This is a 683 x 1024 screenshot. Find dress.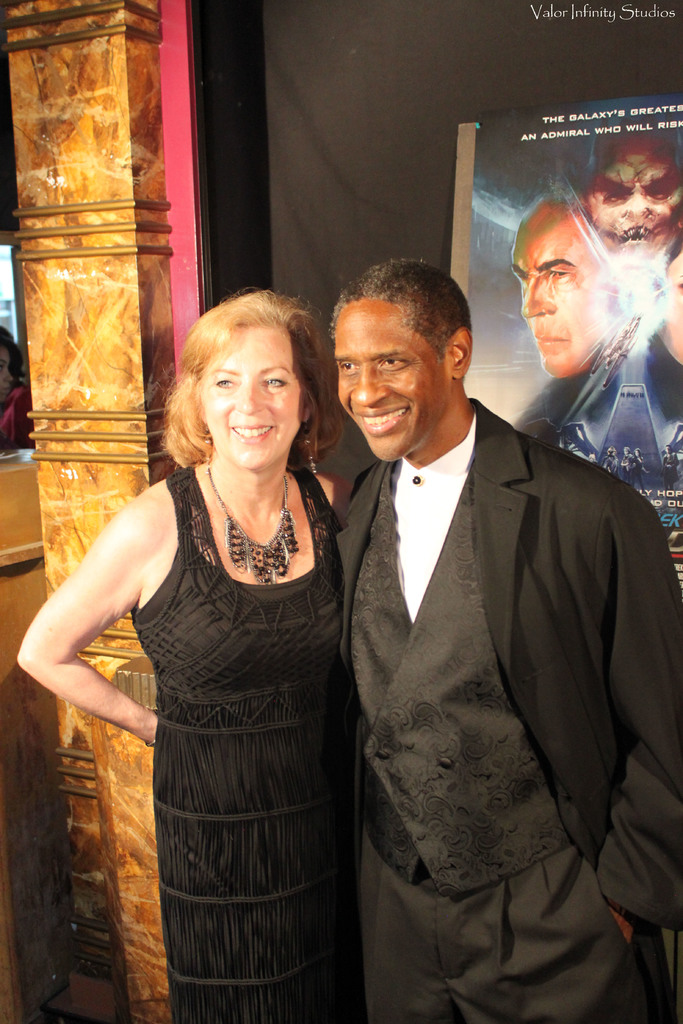
Bounding box: [left=126, top=469, right=365, bottom=1023].
